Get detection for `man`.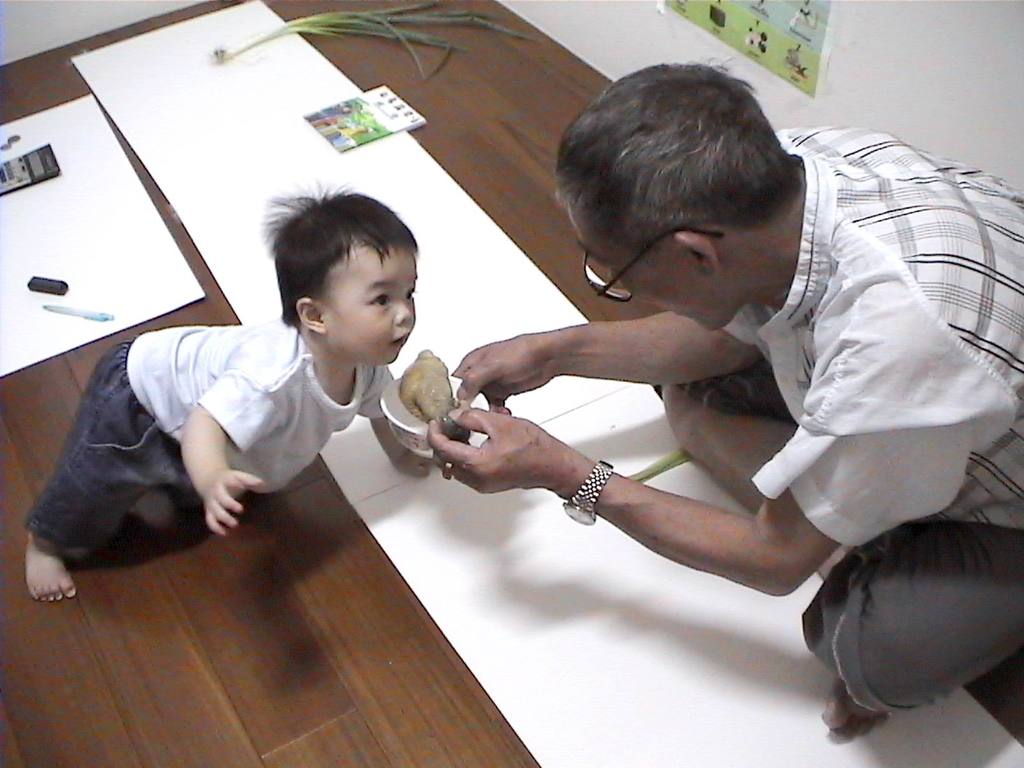
Detection: [351,67,1005,726].
